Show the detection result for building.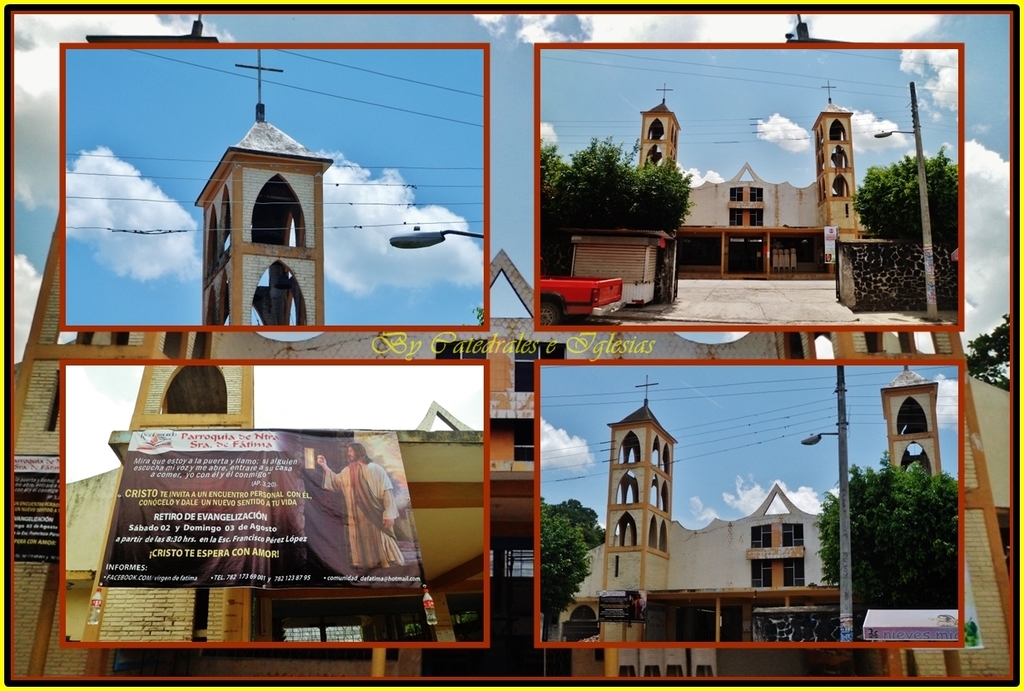
(left=559, top=370, right=944, bottom=645).
